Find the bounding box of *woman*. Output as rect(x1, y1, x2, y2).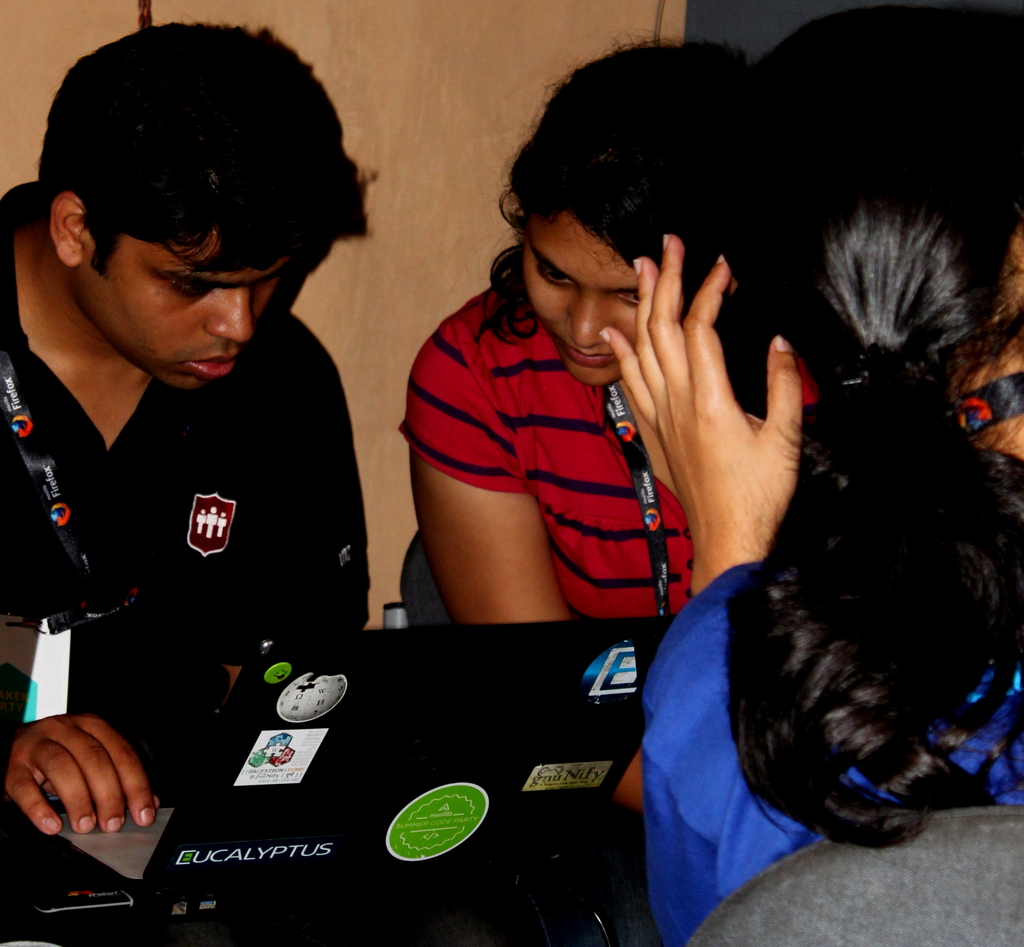
rect(401, 42, 726, 622).
